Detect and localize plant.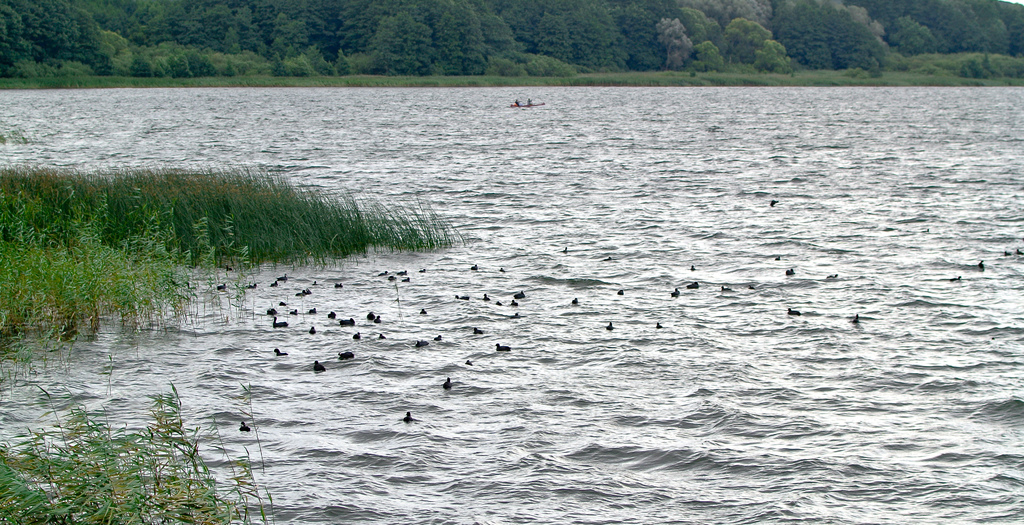
Localized at x1=0, y1=165, x2=463, y2=340.
